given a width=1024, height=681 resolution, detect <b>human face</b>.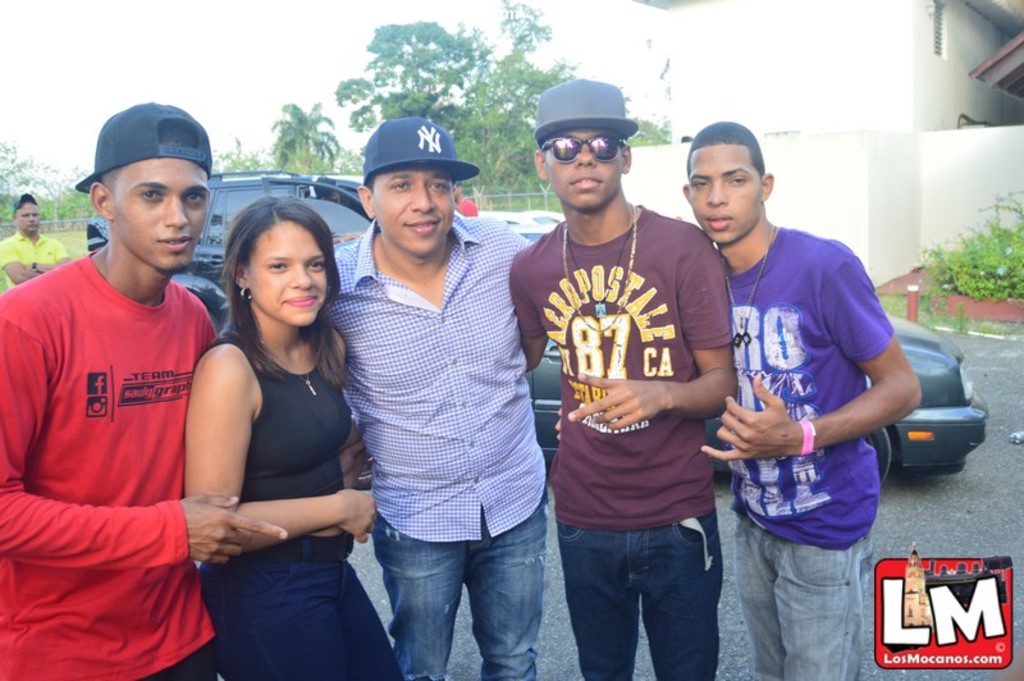
pyautogui.locateOnScreen(18, 200, 40, 233).
